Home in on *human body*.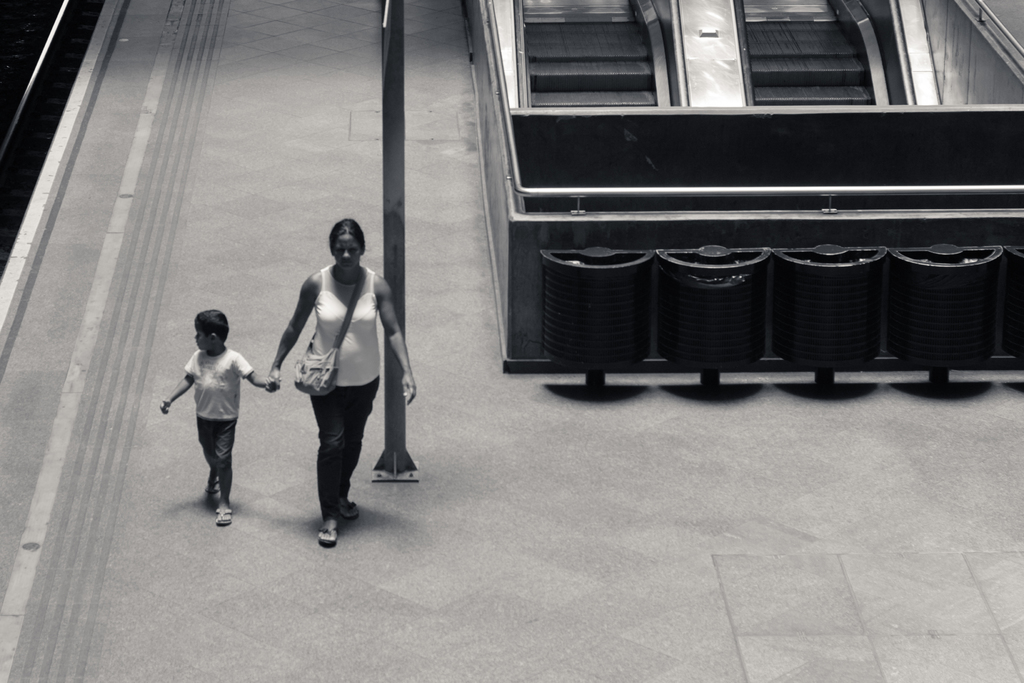
Homed in at (left=264, top=223, right=399, bottom=528).
